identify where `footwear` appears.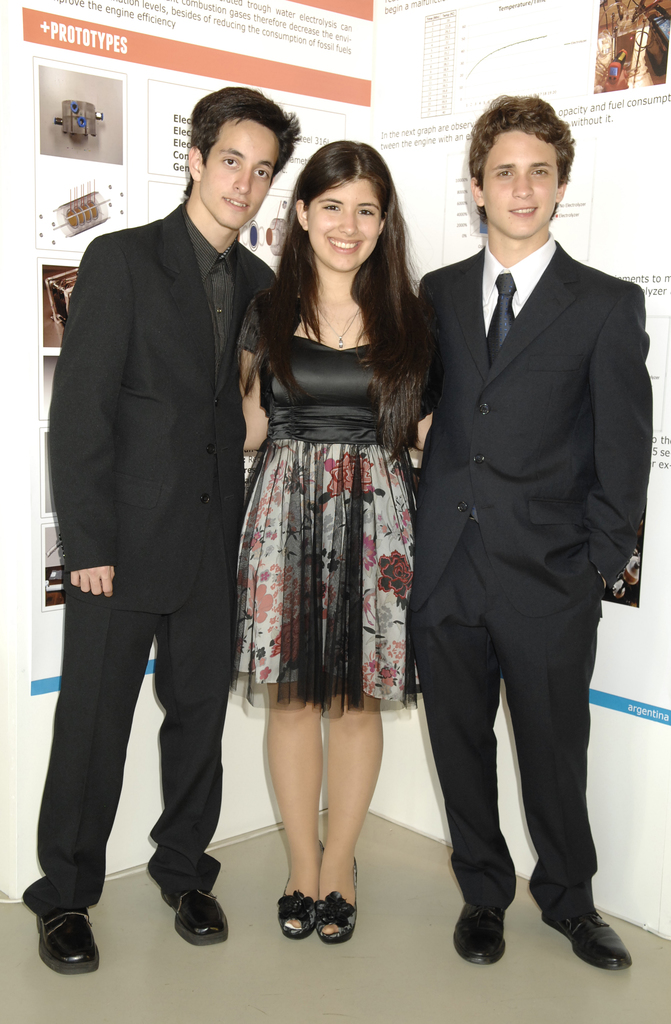
Appears at pyautogui.locateOnScreen(277, 844, 322, 938).
